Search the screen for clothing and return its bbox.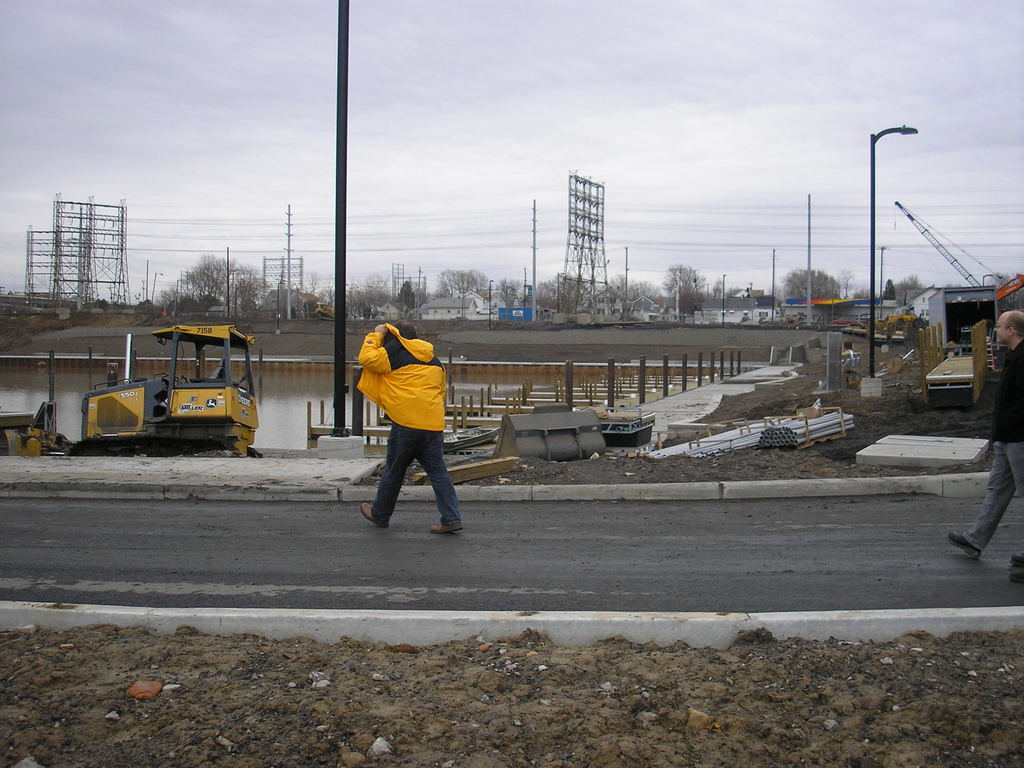
Found: (952,337,1023,569).
